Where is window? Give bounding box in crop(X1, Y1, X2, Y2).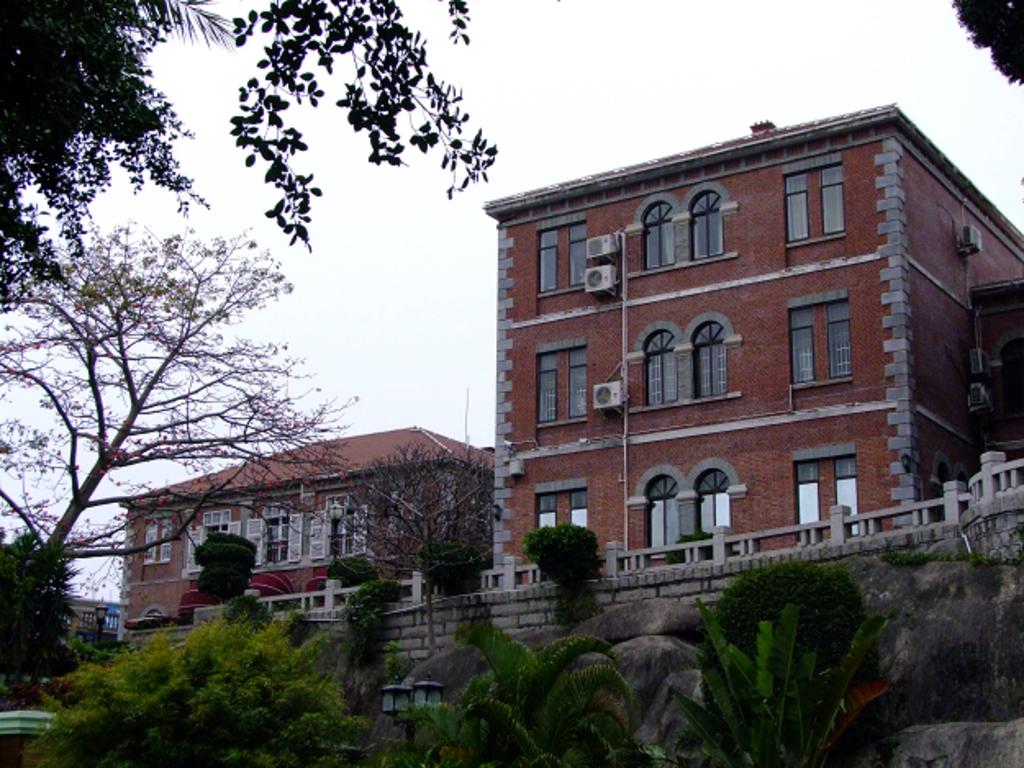
crop(695, 470, 727, 537).
